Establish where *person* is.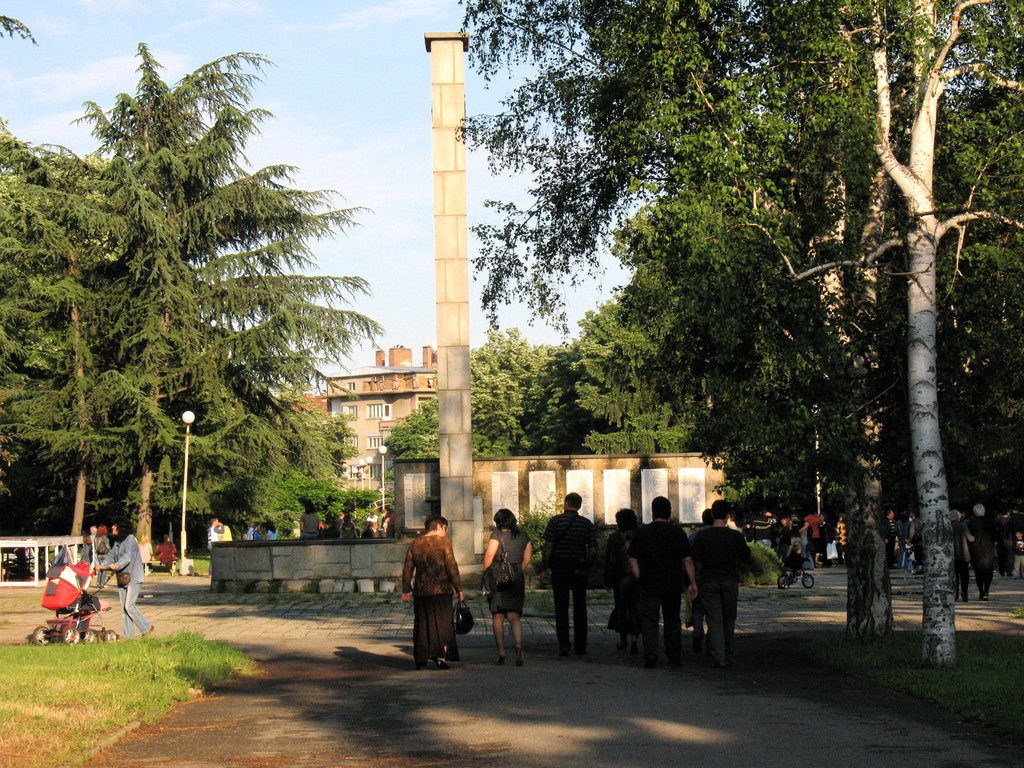
Established at 486/504/538/662.
